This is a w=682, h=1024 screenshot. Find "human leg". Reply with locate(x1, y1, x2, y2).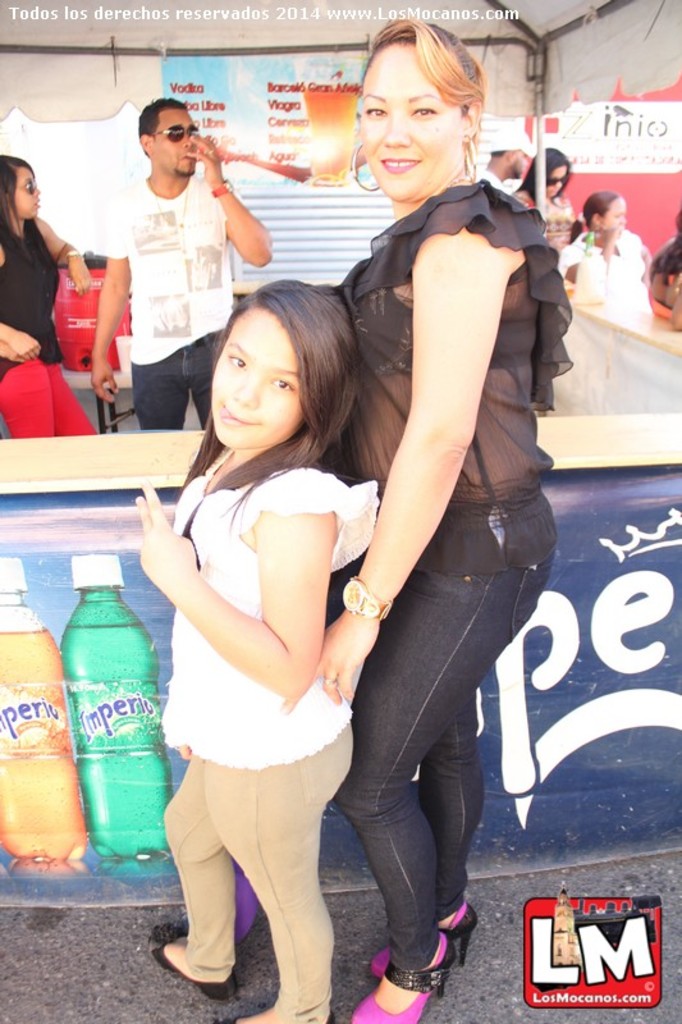
locate(0, 358, 92, 433).
